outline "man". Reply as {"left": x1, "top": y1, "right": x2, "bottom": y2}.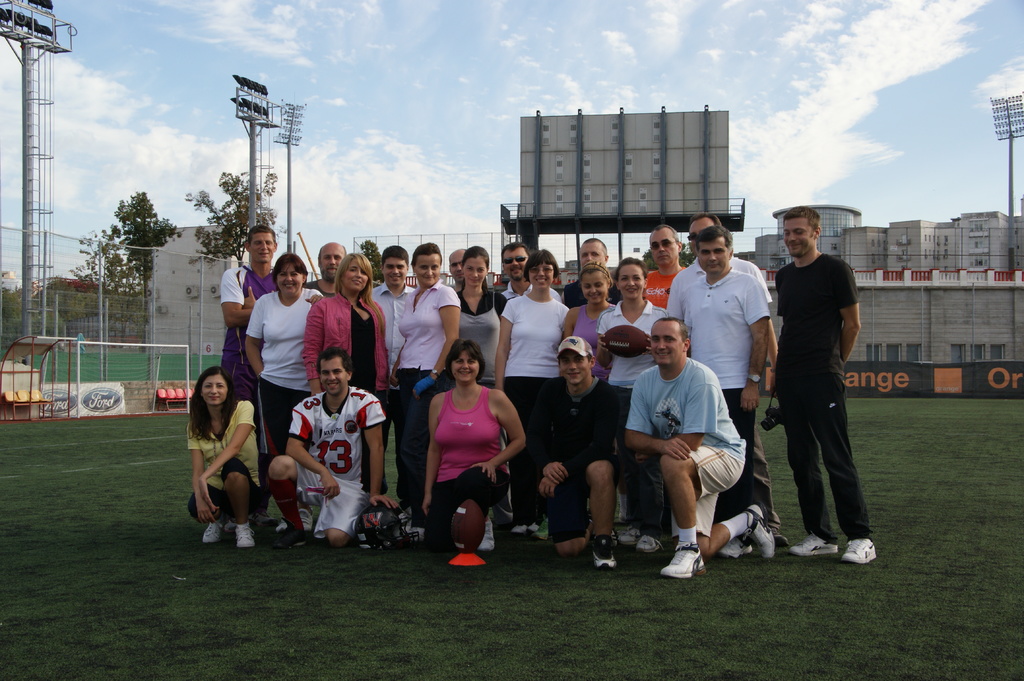
{"left": 302, "top": 241, "right": 348, "bottom": 300}.
